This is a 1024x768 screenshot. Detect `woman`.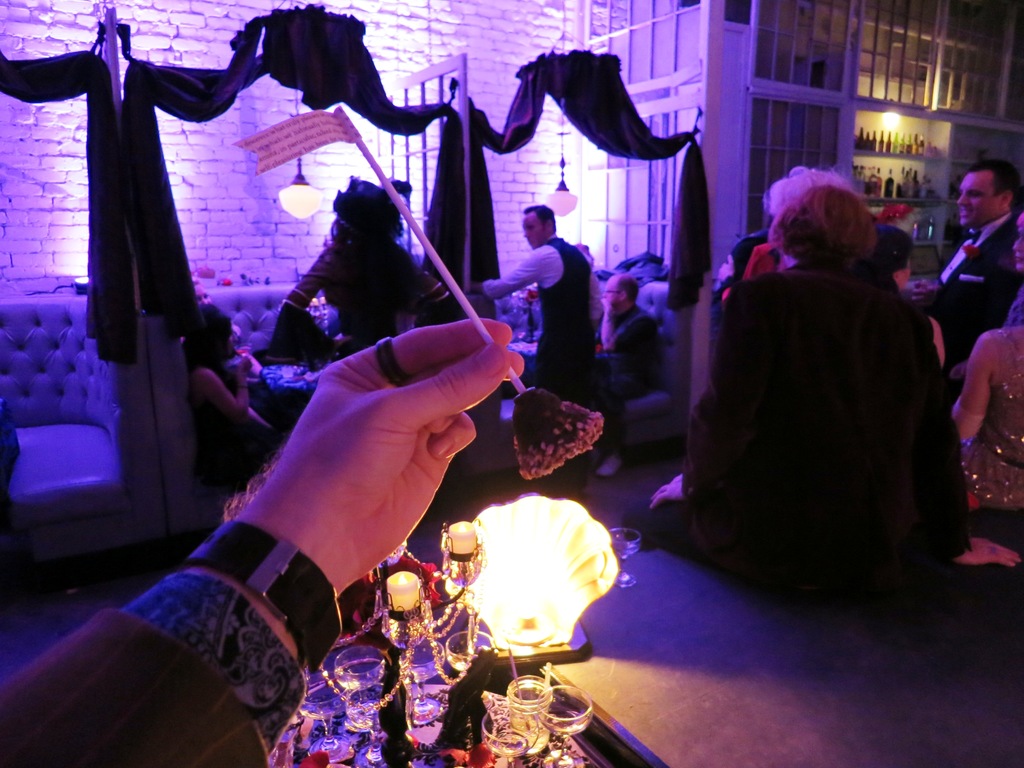
[179,304,276,493].
